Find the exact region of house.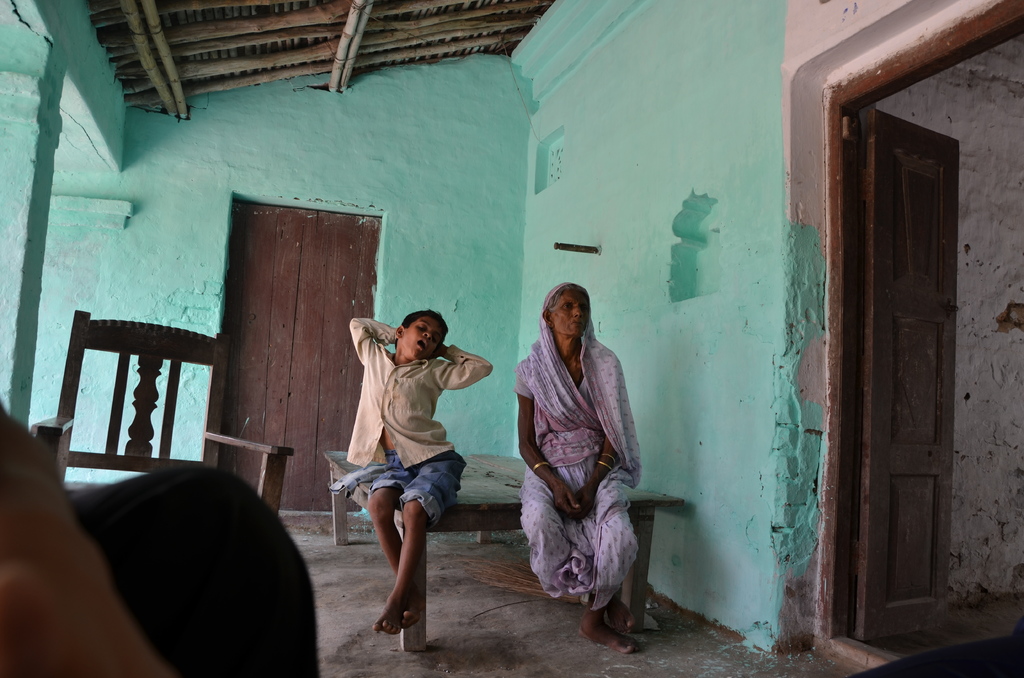
Exact region: 4 30 994 659.
